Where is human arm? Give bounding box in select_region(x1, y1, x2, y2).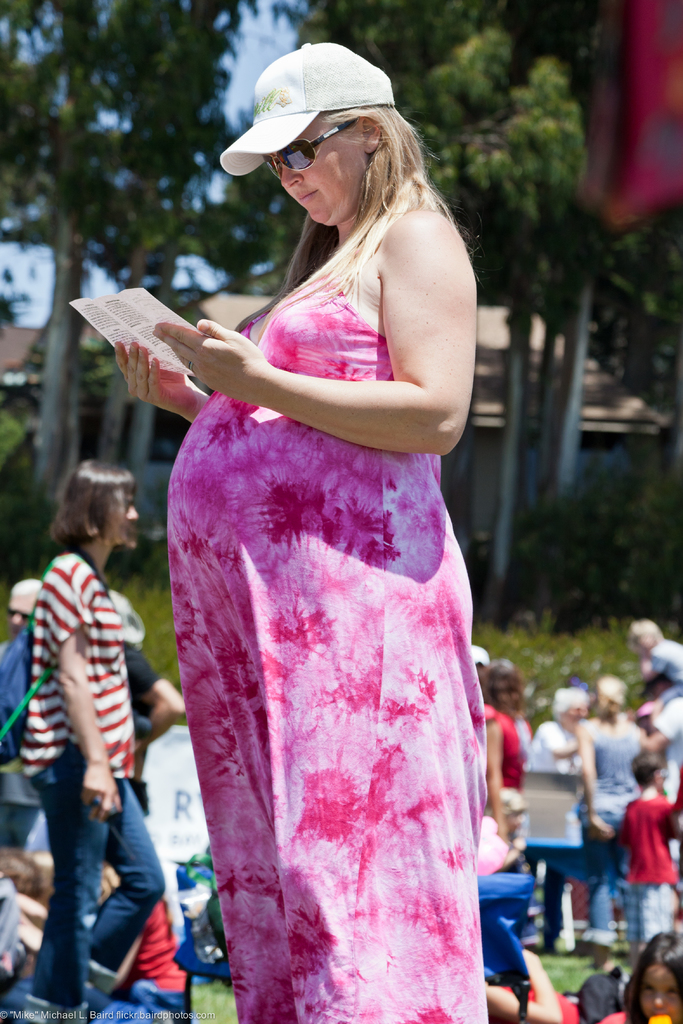
select_region(149, 209, 482, 449).
